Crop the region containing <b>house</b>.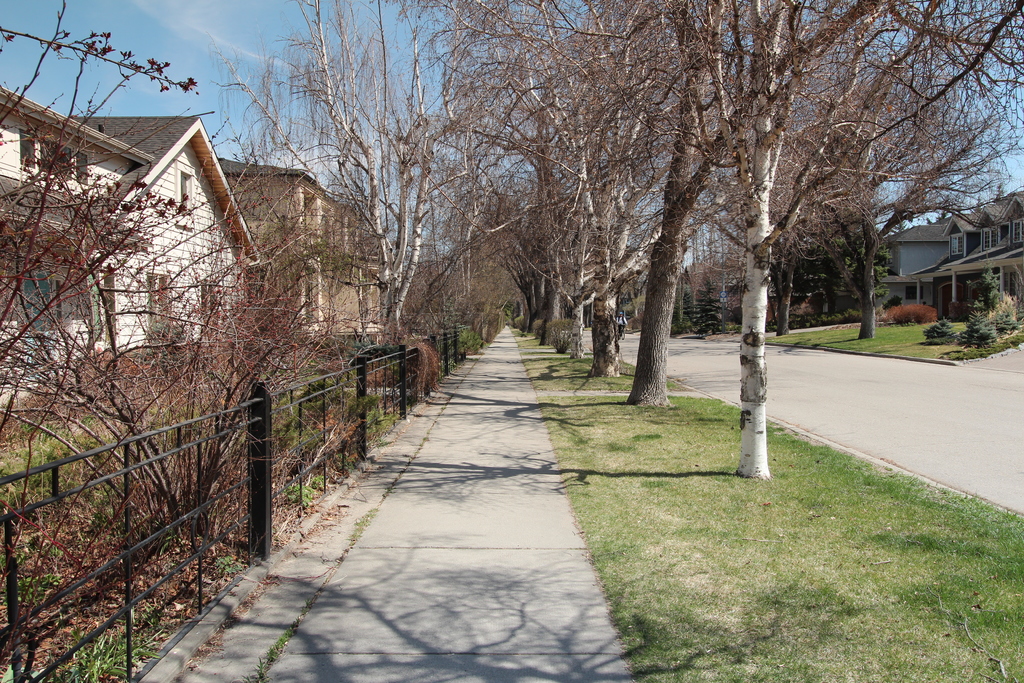
Crop region: <bbox>763, 250, 831, 322</bbox>.
